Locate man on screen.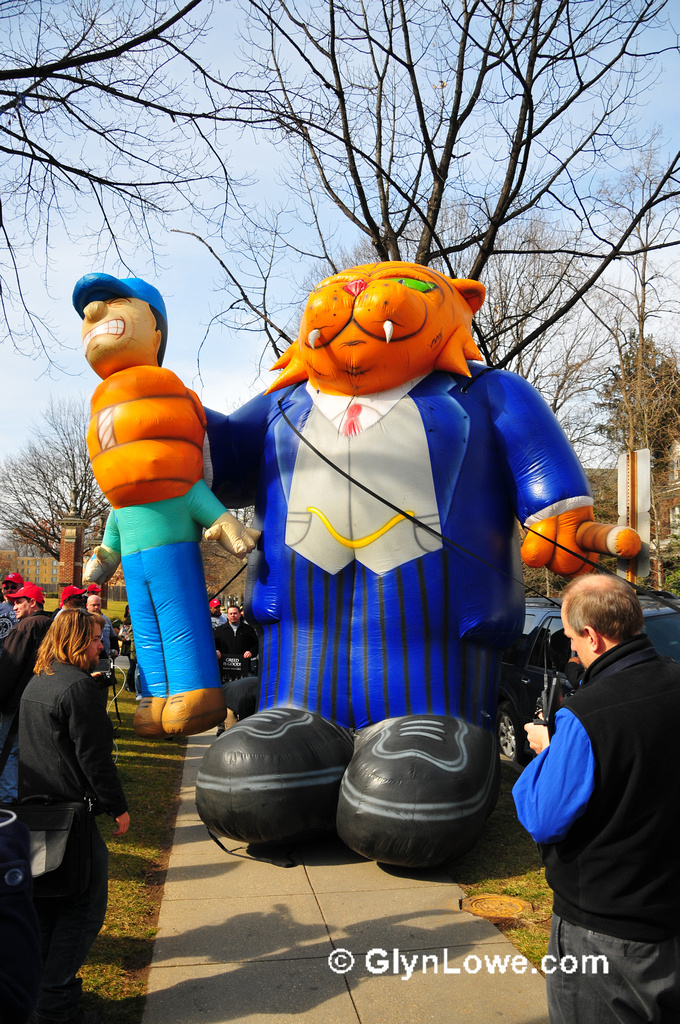
On screen at bbox(81, 589, 117, 707).
